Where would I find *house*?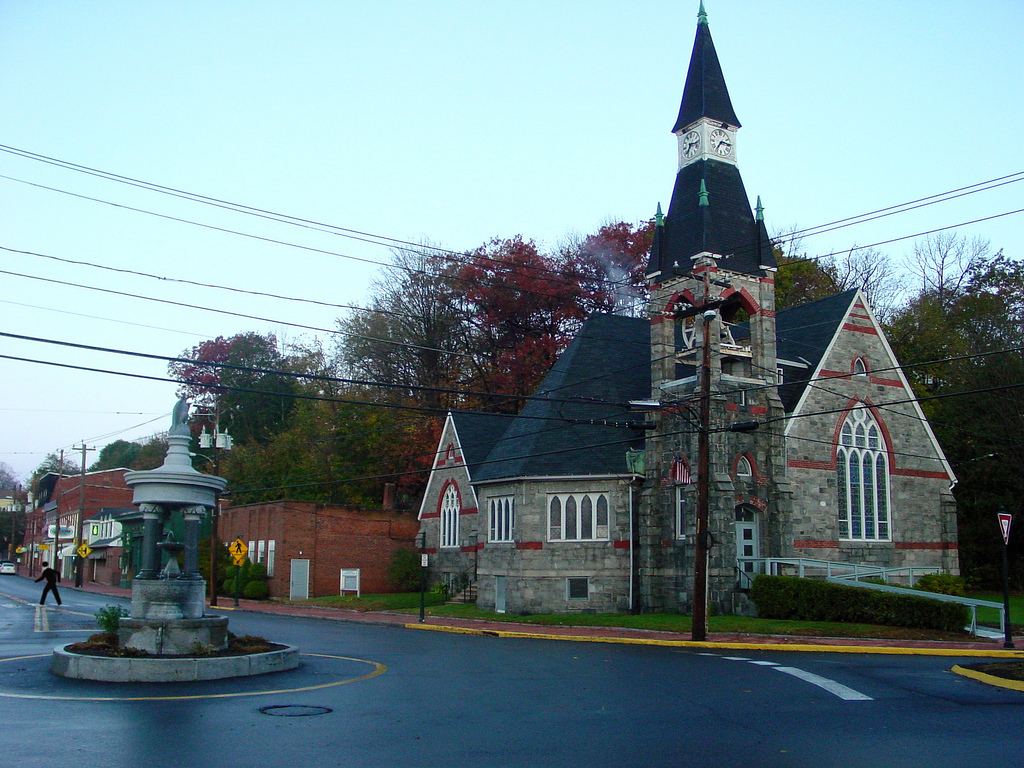
At bbox=(50, 467, 136, 584).
